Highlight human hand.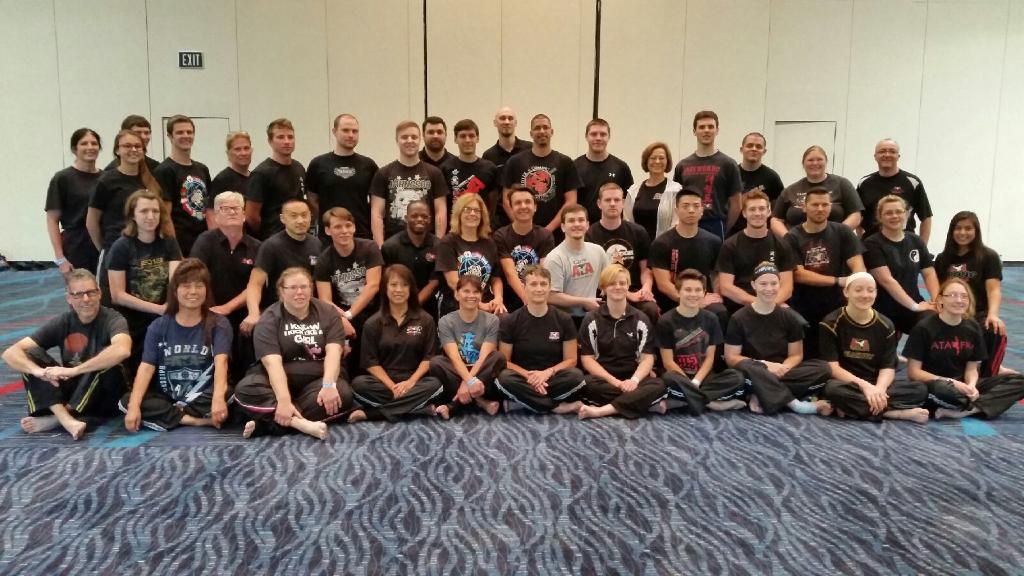
Highlighted region: BBox(389, 377, 417, 400).
